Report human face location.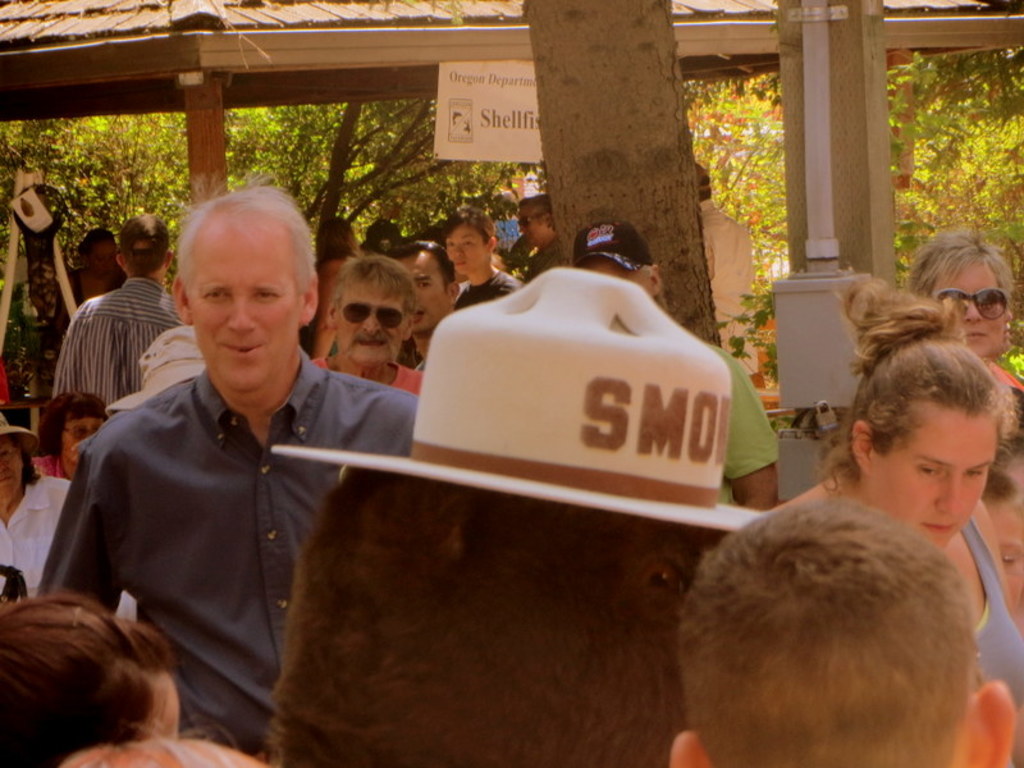
Report: locate(186, 220, 298, 387).
